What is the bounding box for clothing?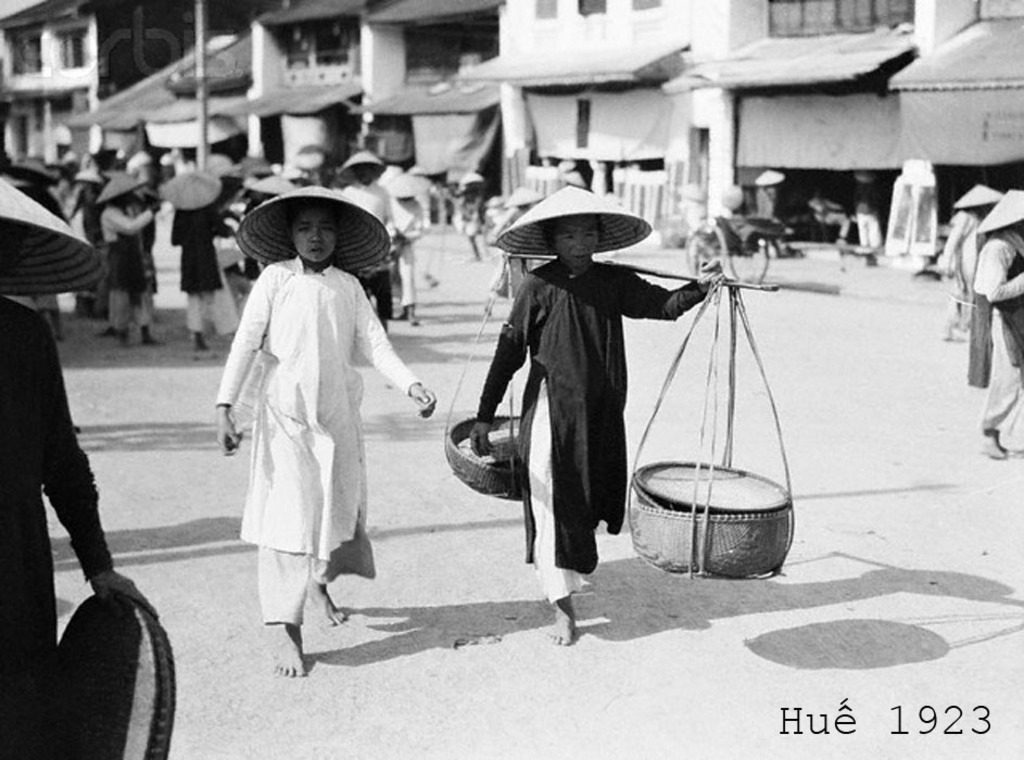
crop(852, 182, 882, 251).
